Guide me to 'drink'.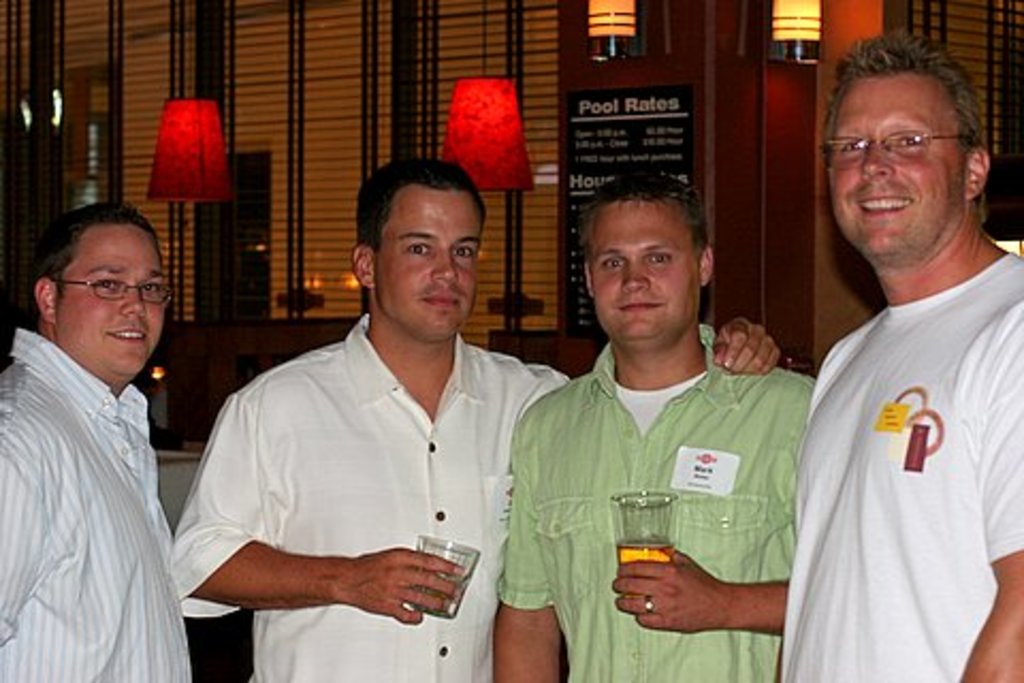
Guidance: <box>608,495,676,574</box>.
